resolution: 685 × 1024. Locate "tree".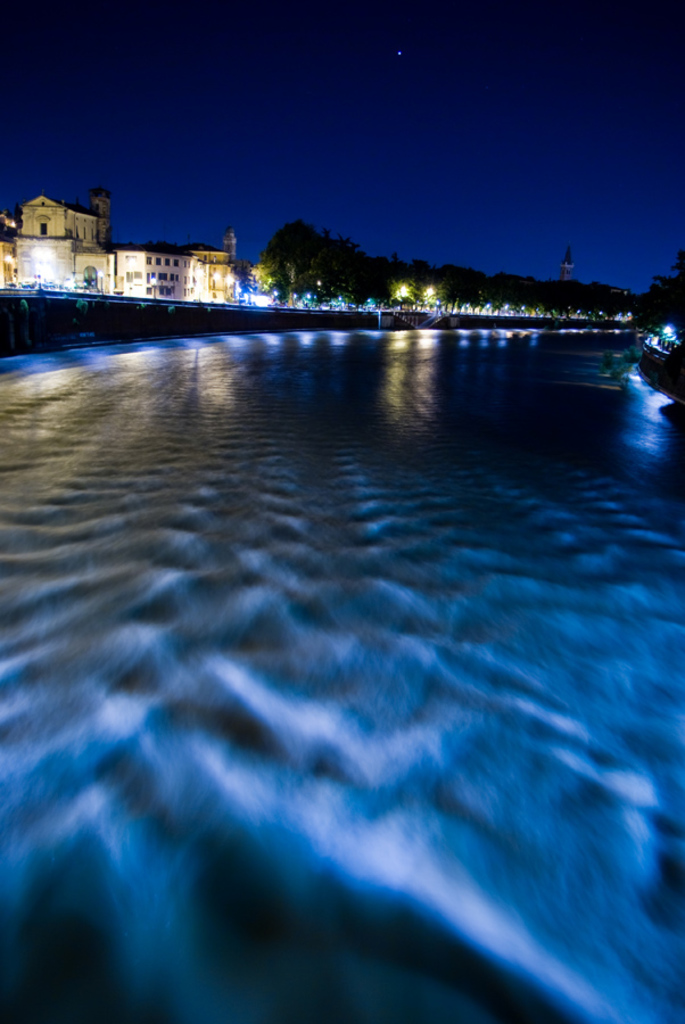
bbox=(456, 262, 488, 317).
